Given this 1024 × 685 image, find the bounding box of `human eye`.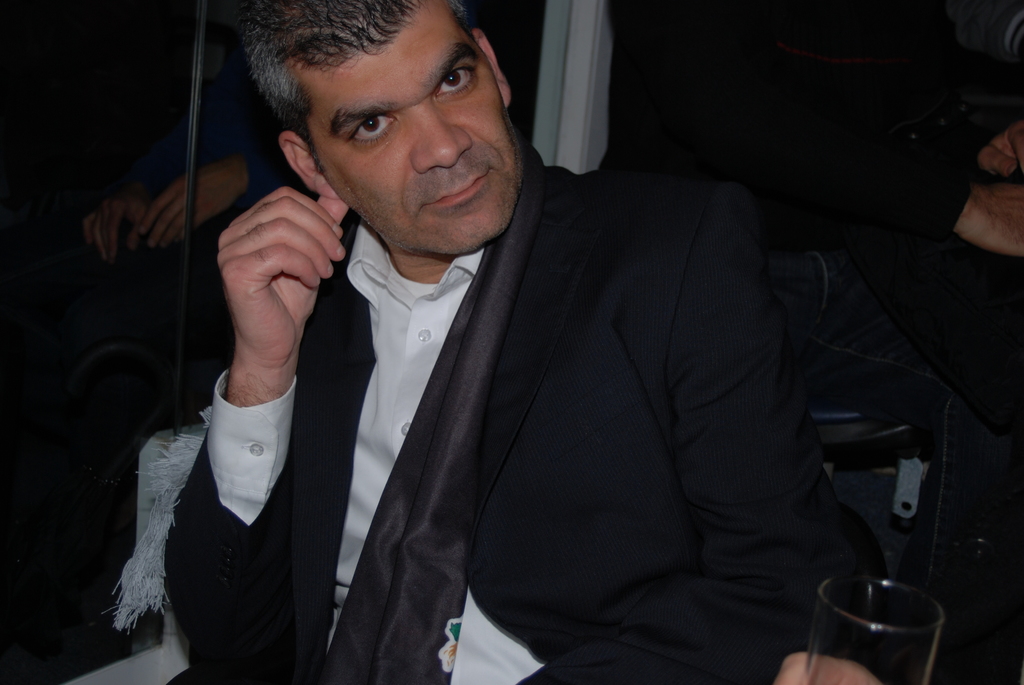
detection(338, 108, 404, 142).
